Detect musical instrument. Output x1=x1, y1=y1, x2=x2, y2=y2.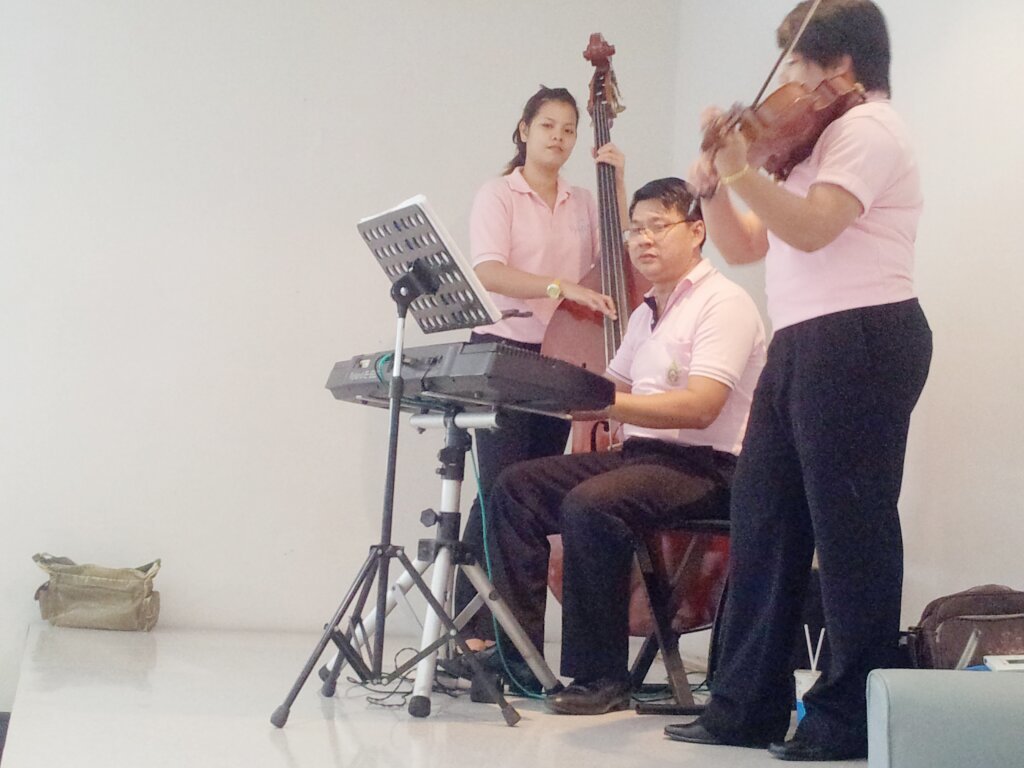
x1=681, y1=0, x2=859, y2=207.
